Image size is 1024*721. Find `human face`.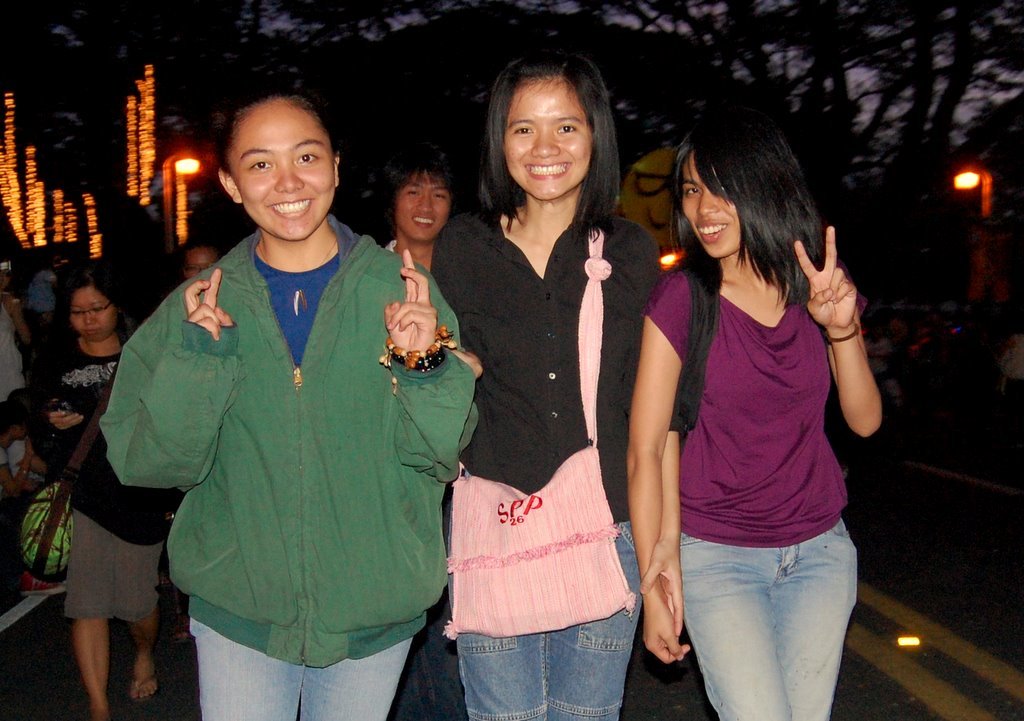
box(400, 168, 455, 239).
